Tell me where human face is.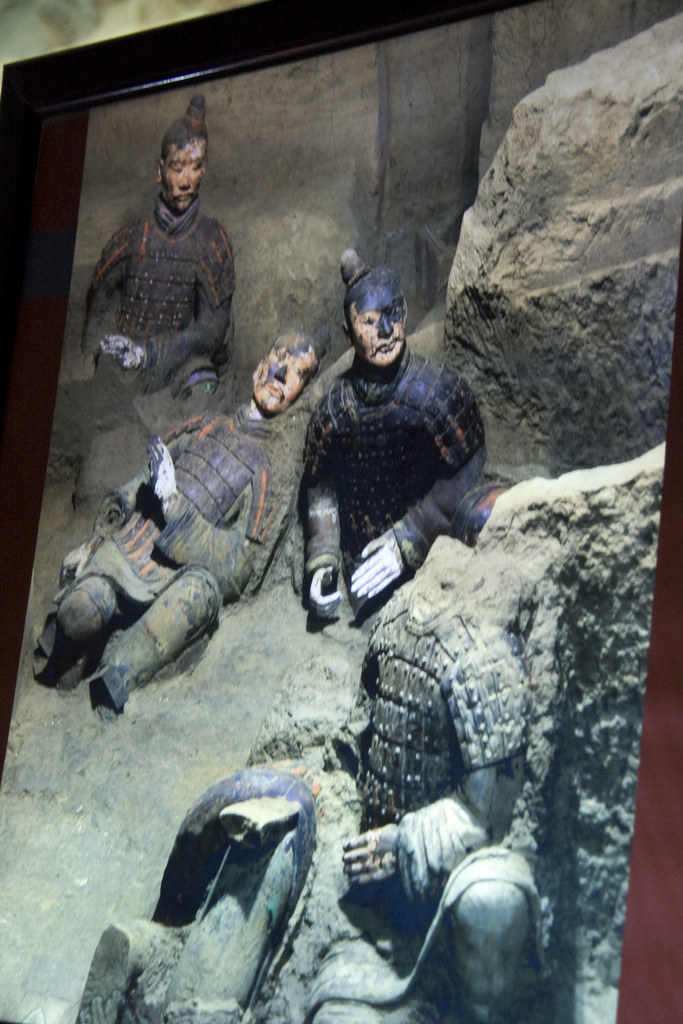
human face is at {"left": 163, "top": 136, "right": 206, "bottom": 211}.
